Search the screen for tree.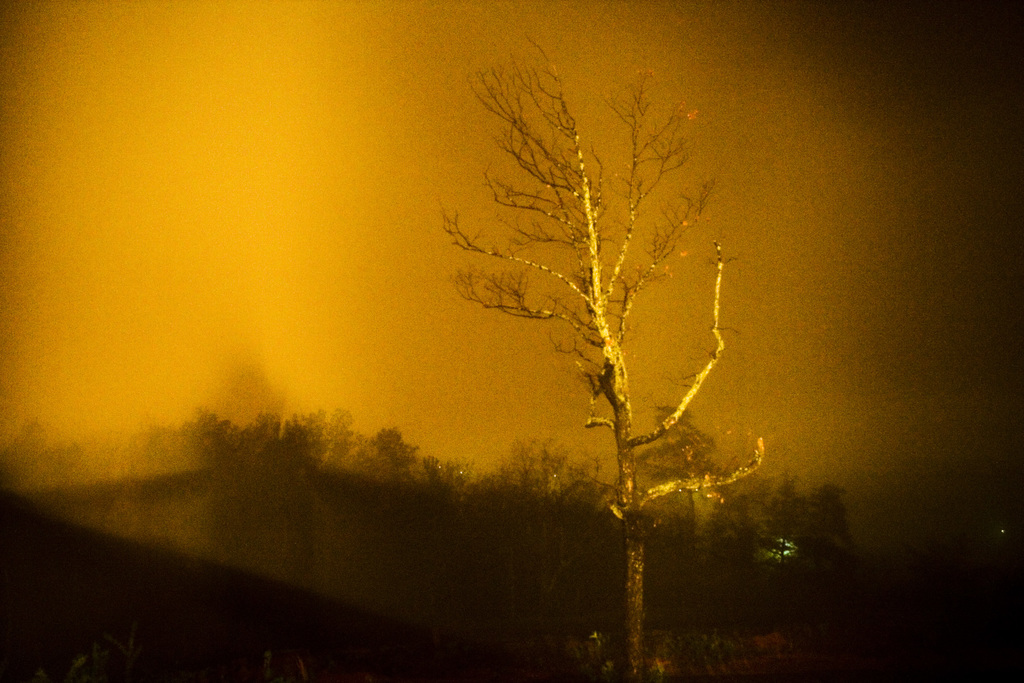
Found at bbox=(447, 49, 760, 565).
